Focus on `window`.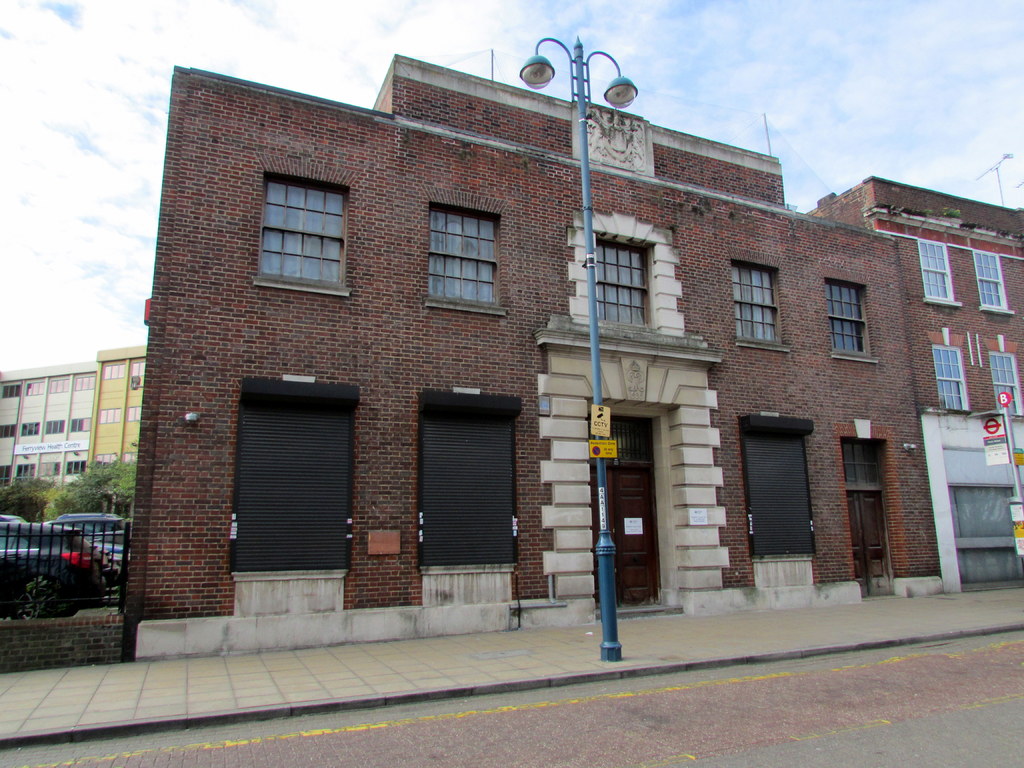
Focused at 0/387/21/400.
